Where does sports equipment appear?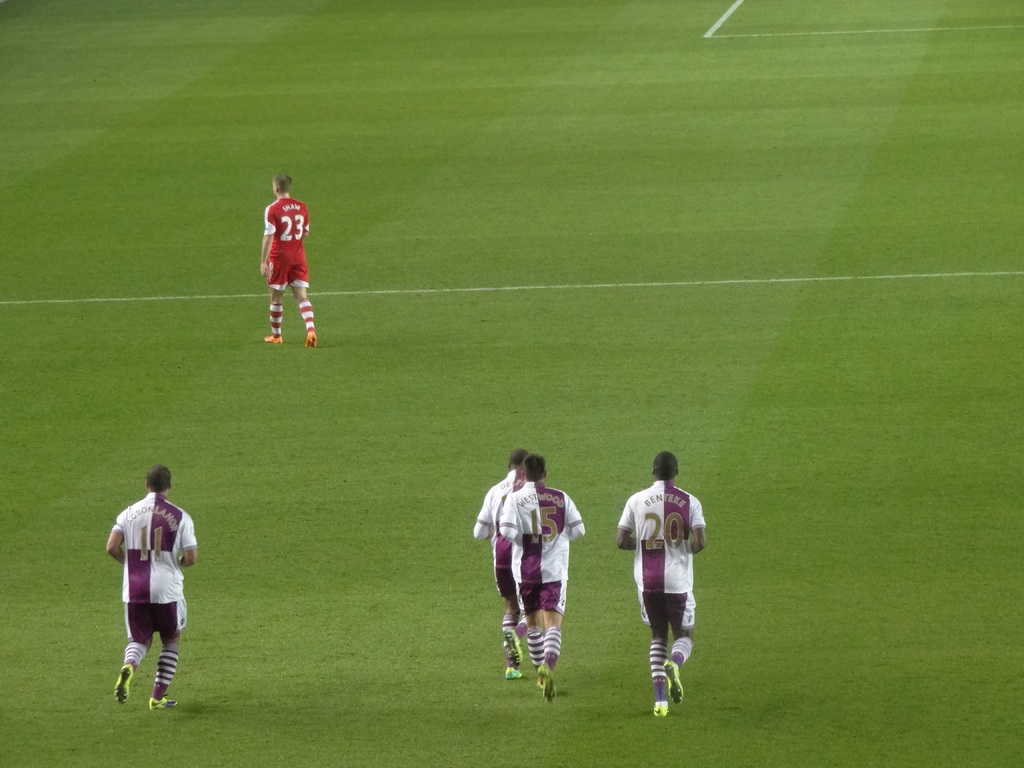
Appears at Rect(505, 666, 523, 679).
